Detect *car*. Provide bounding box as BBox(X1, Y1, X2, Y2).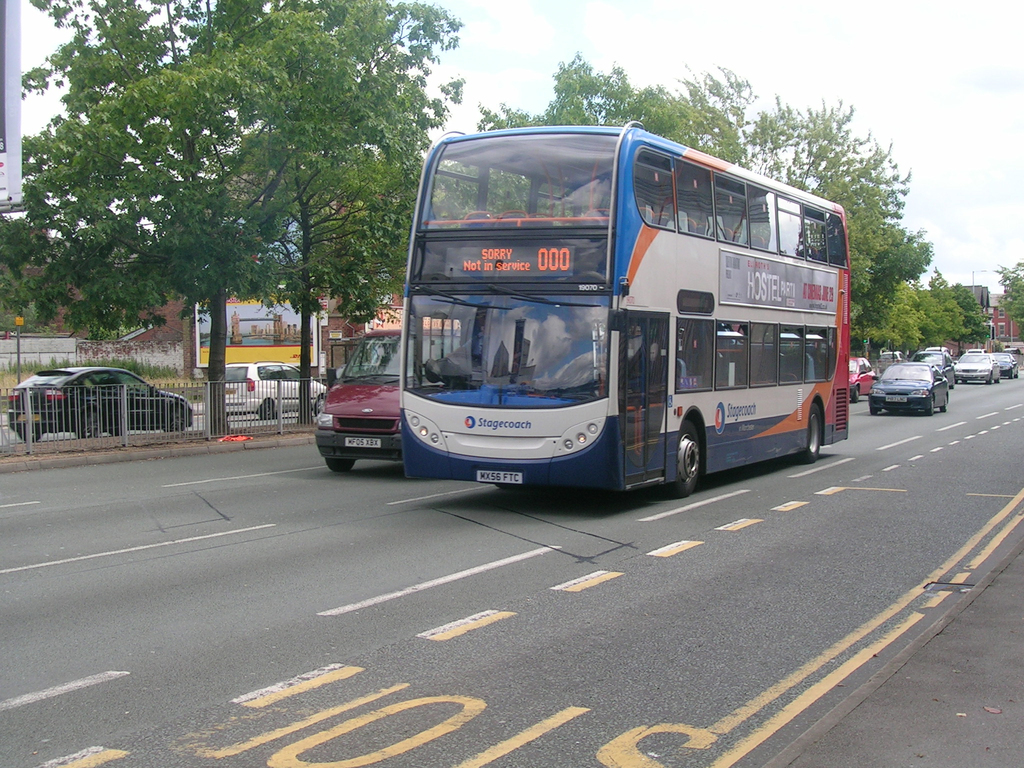
BBox(292, 365, 426, 474).
